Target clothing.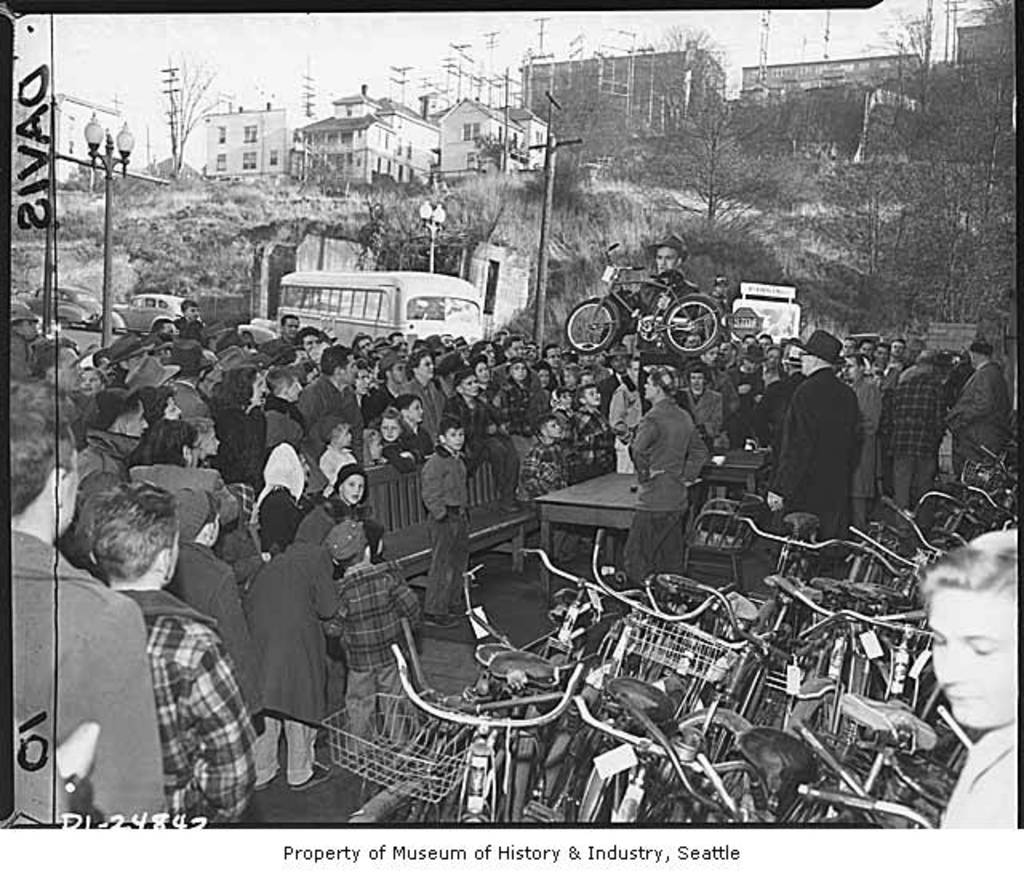
Target region: box(840, 352, 1008, 562).
